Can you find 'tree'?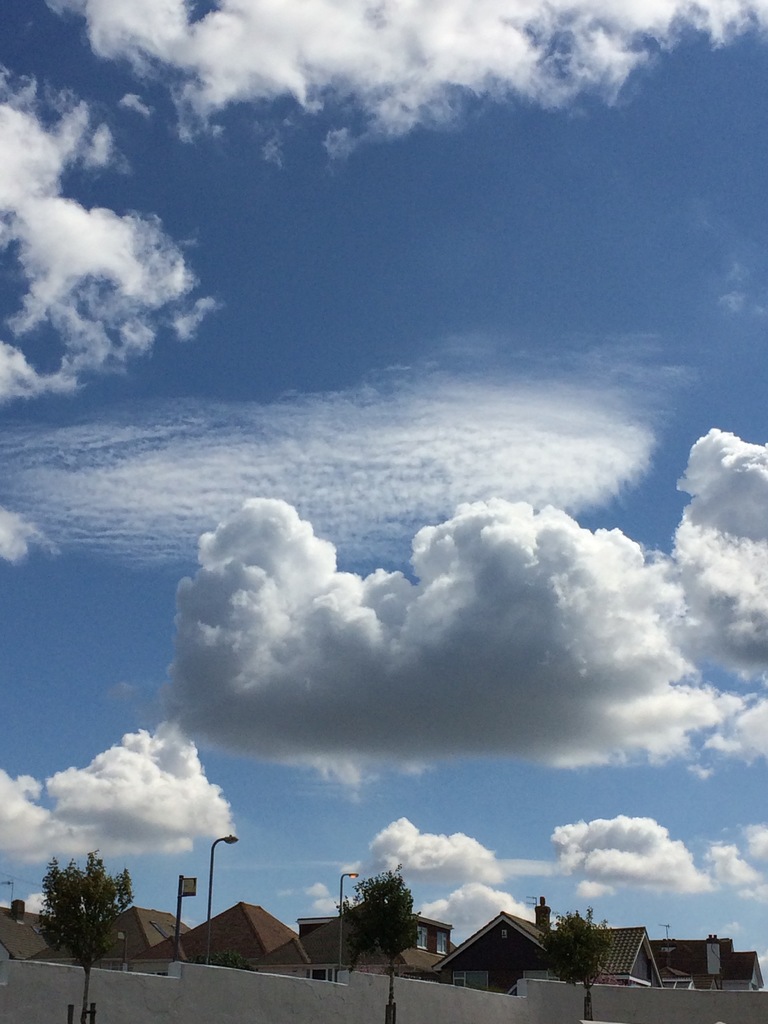
Yes, bounding box: (left=44, top=847, right=149, bottom=1023).
